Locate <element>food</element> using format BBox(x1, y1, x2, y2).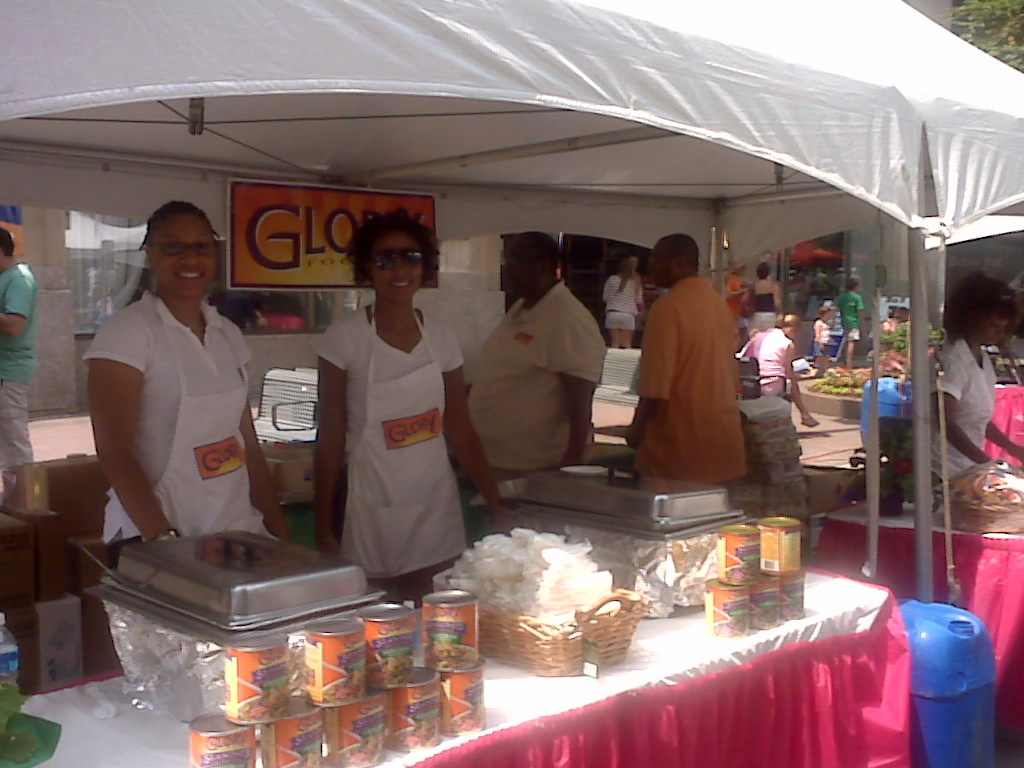
BBox(780, 598, 805, 620).
